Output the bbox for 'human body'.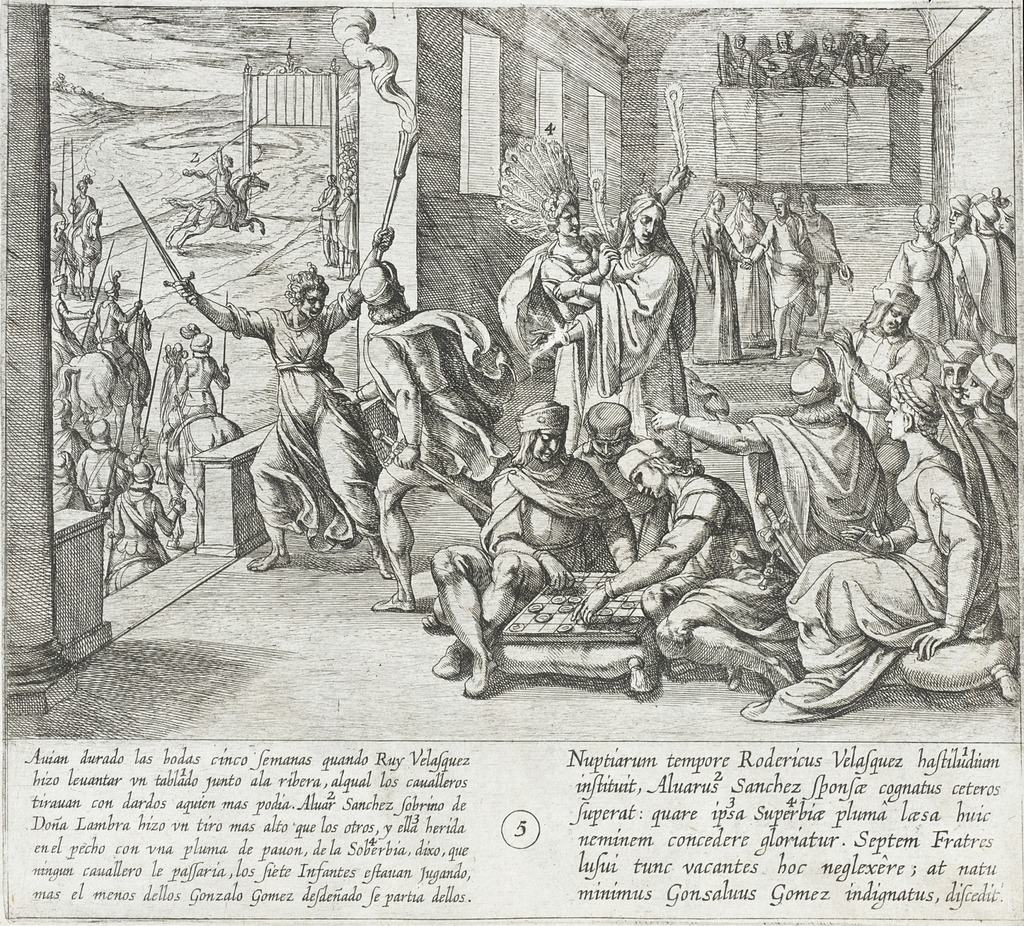
l=70, t=180, r=93, b=224.
